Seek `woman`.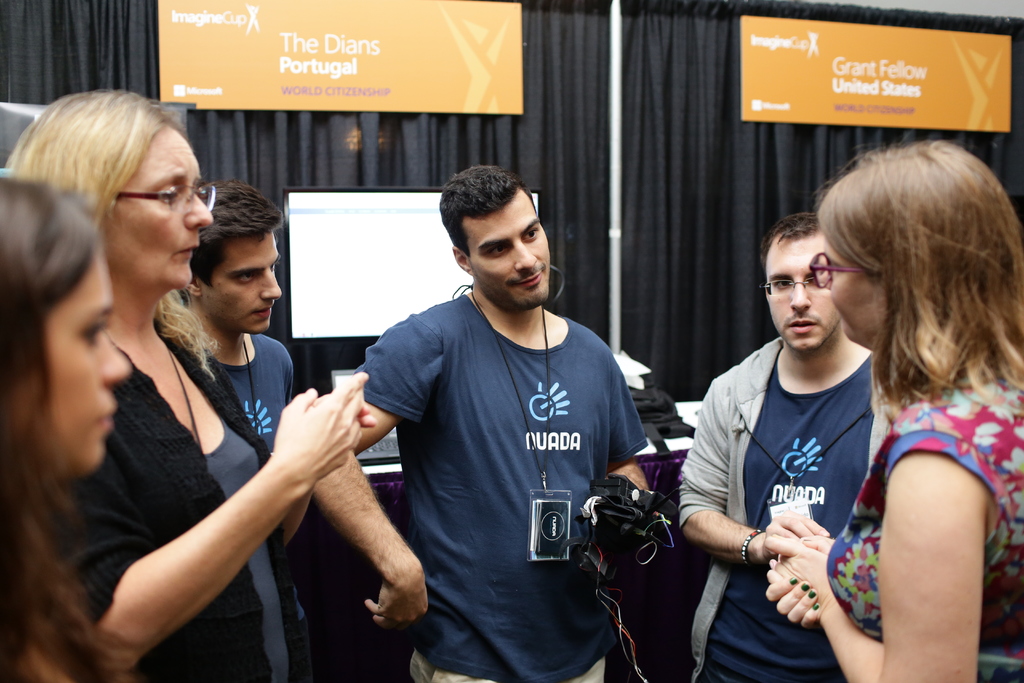
767 134 1023 682.
